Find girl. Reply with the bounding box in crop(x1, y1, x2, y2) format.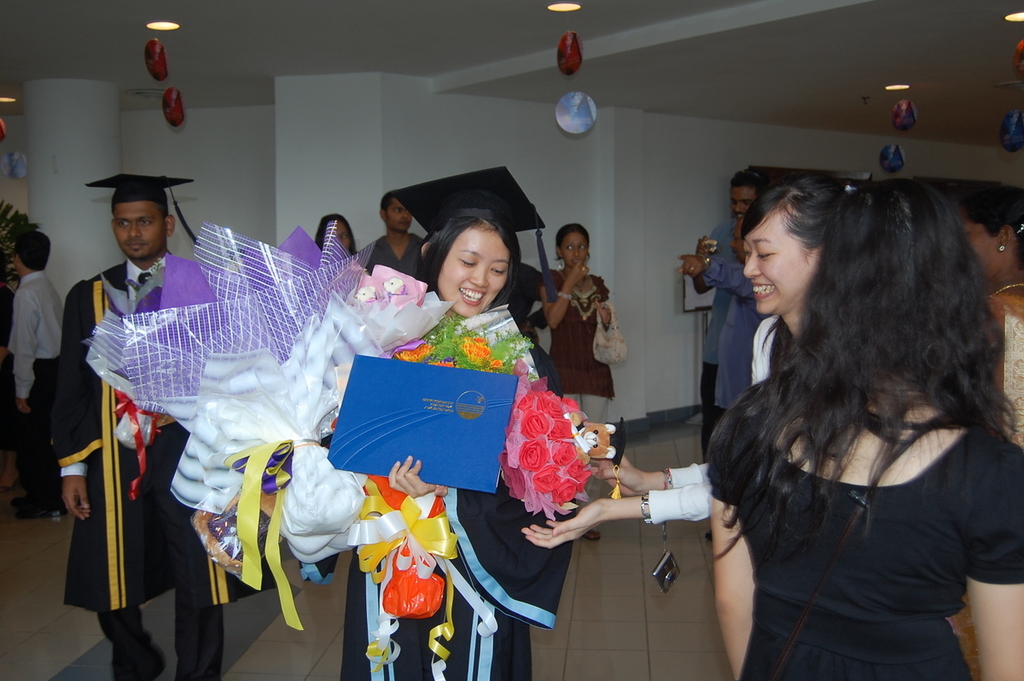
crop(529, 224, 620, 418).
